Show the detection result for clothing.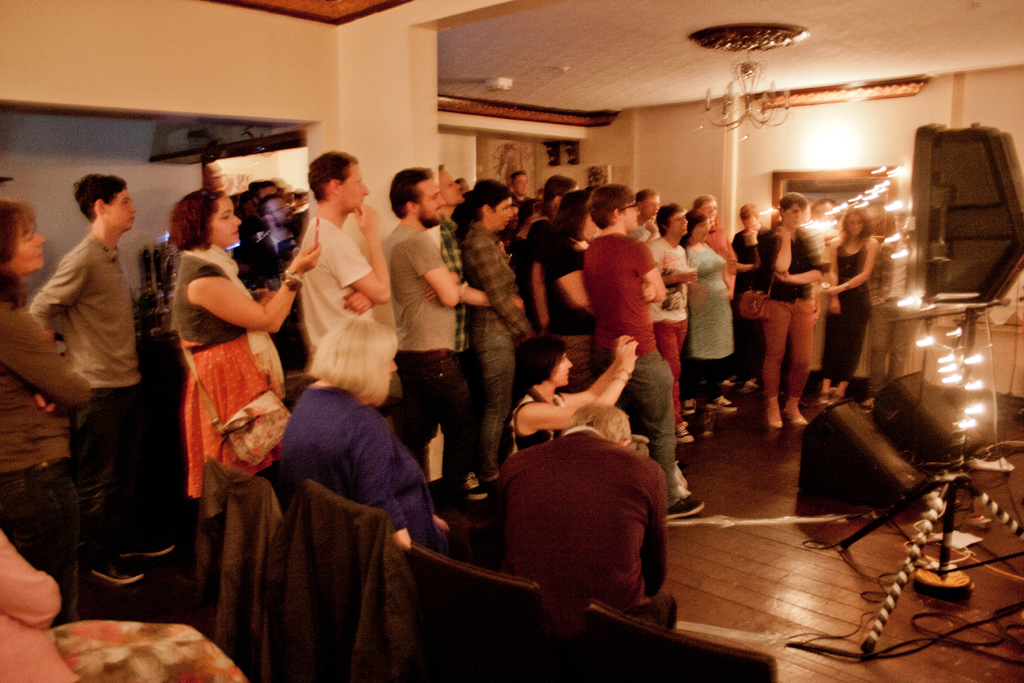
<bbox>735, 223, 778, 374</bbox>.
